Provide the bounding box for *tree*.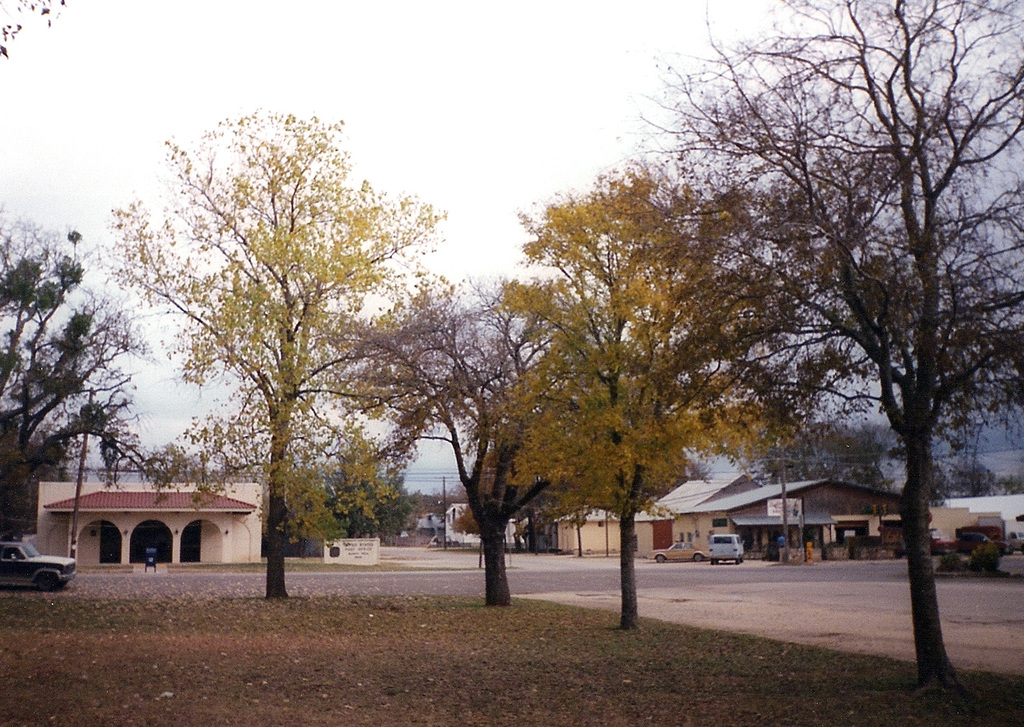
bbox=[992, 474, 1023, 495].
